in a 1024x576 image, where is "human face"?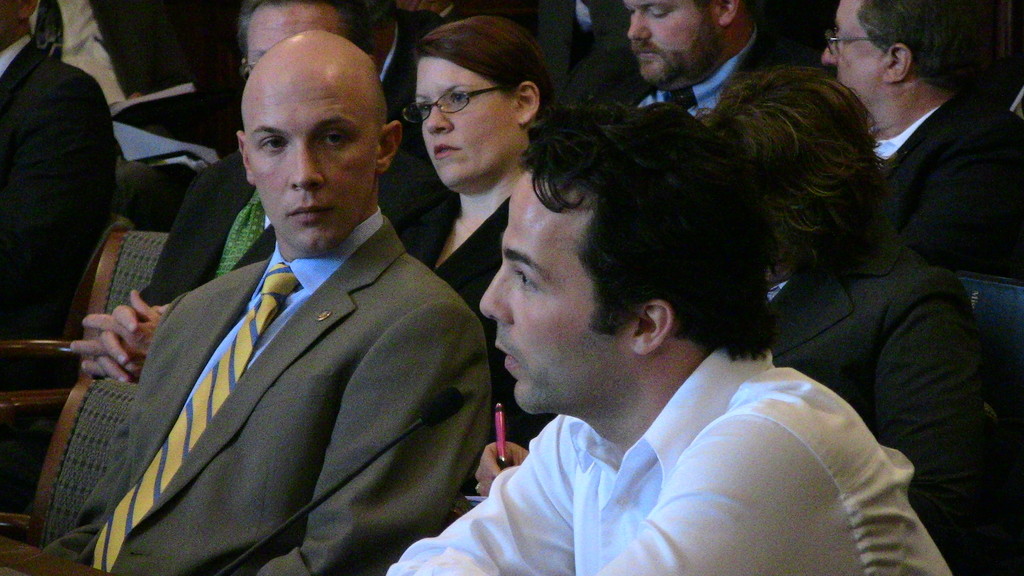
245,67,380,259.
